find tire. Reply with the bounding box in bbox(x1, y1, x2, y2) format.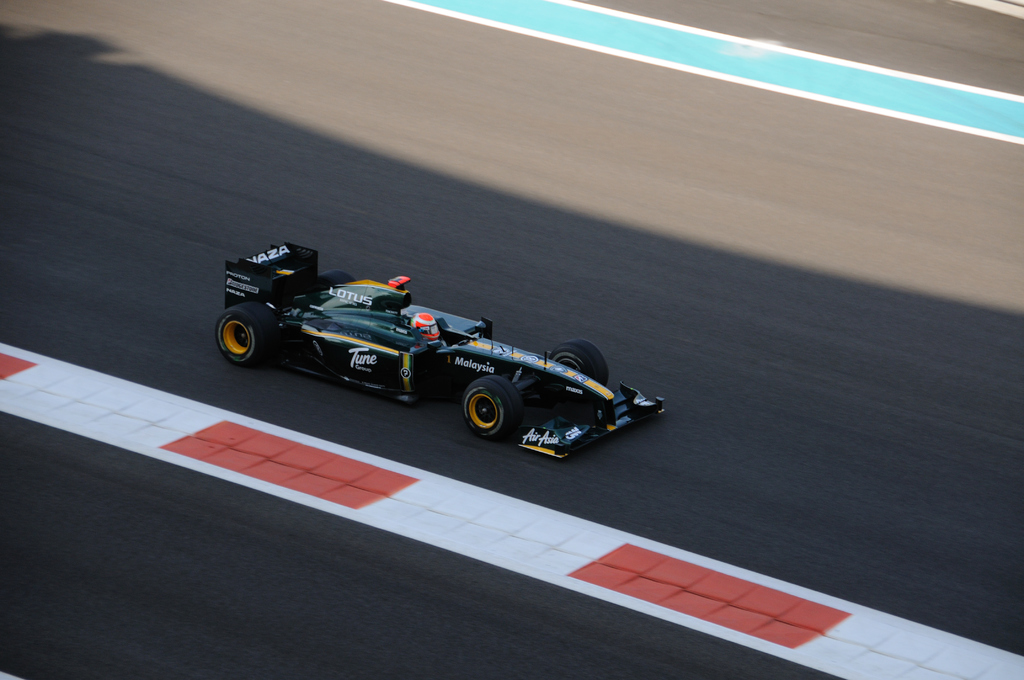
bbox(456, 373, 523, 440).
